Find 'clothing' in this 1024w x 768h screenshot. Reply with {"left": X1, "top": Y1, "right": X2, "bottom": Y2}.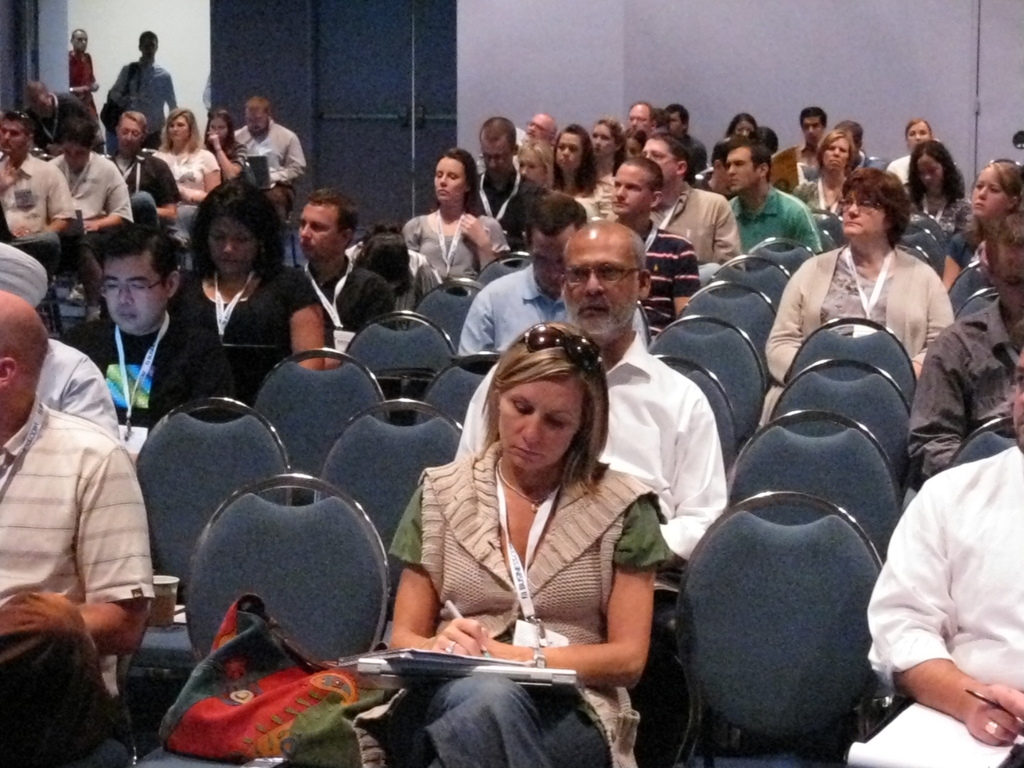
{"left": 460, "top": 159, "right": 550, "bottom": 246}.
